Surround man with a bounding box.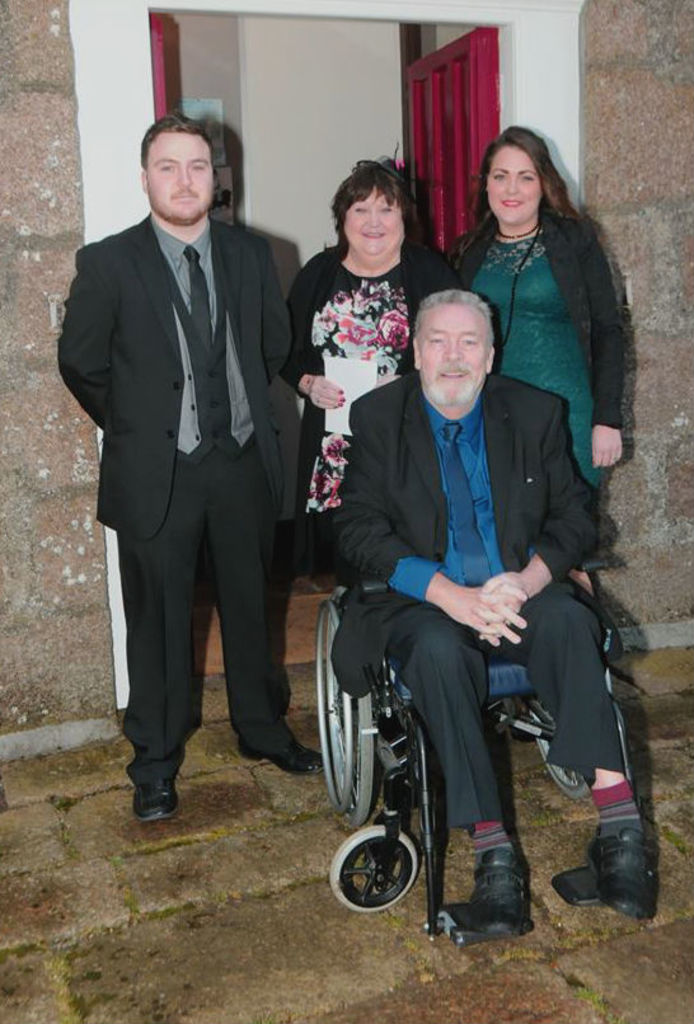
60,116,315,813.
